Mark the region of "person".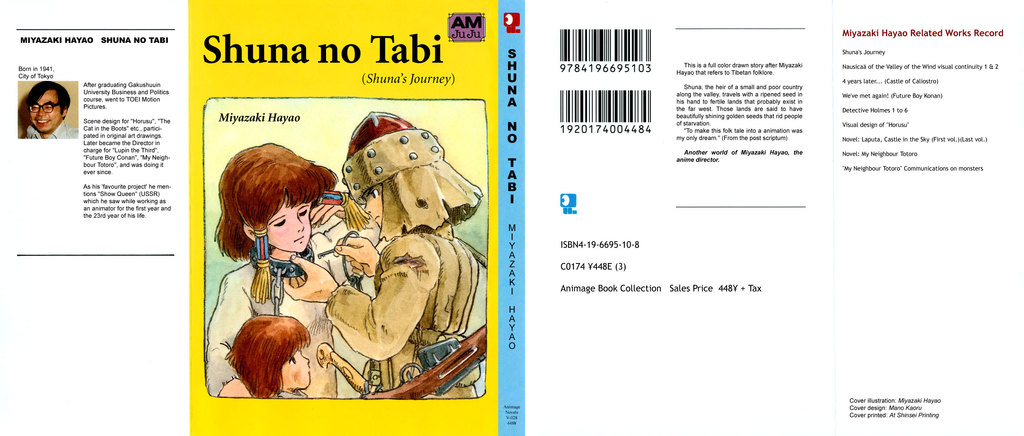
Region: (left=205, top=138, right=381, bottom=396).
